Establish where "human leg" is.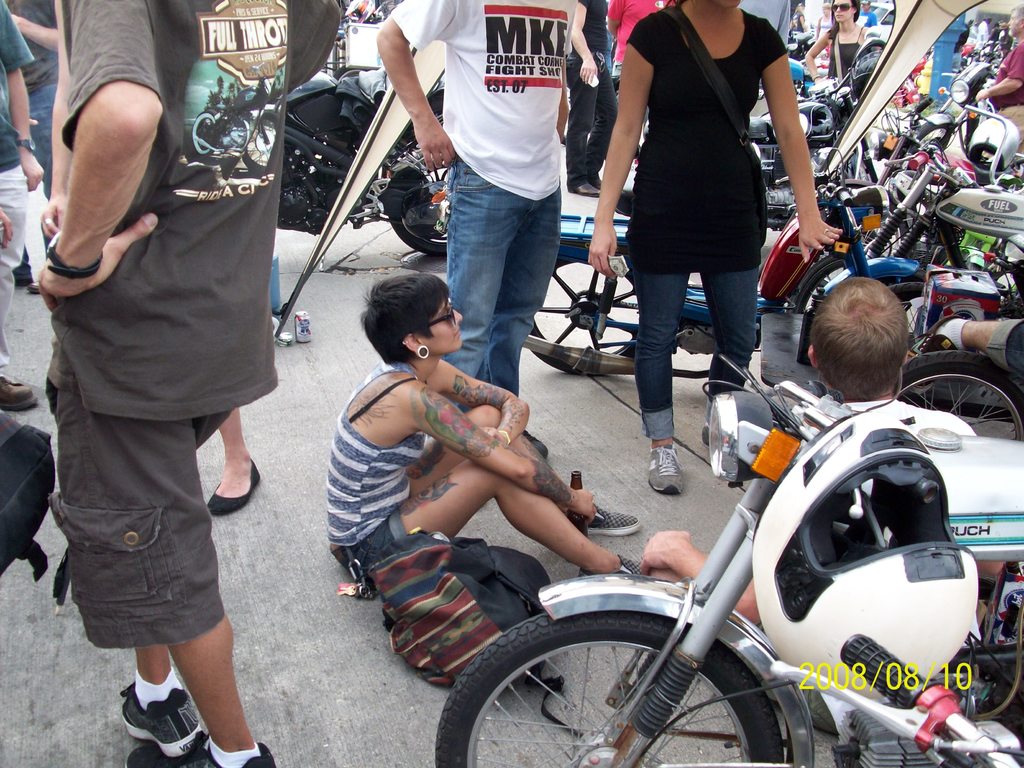
Established at (625,262,693,499).
